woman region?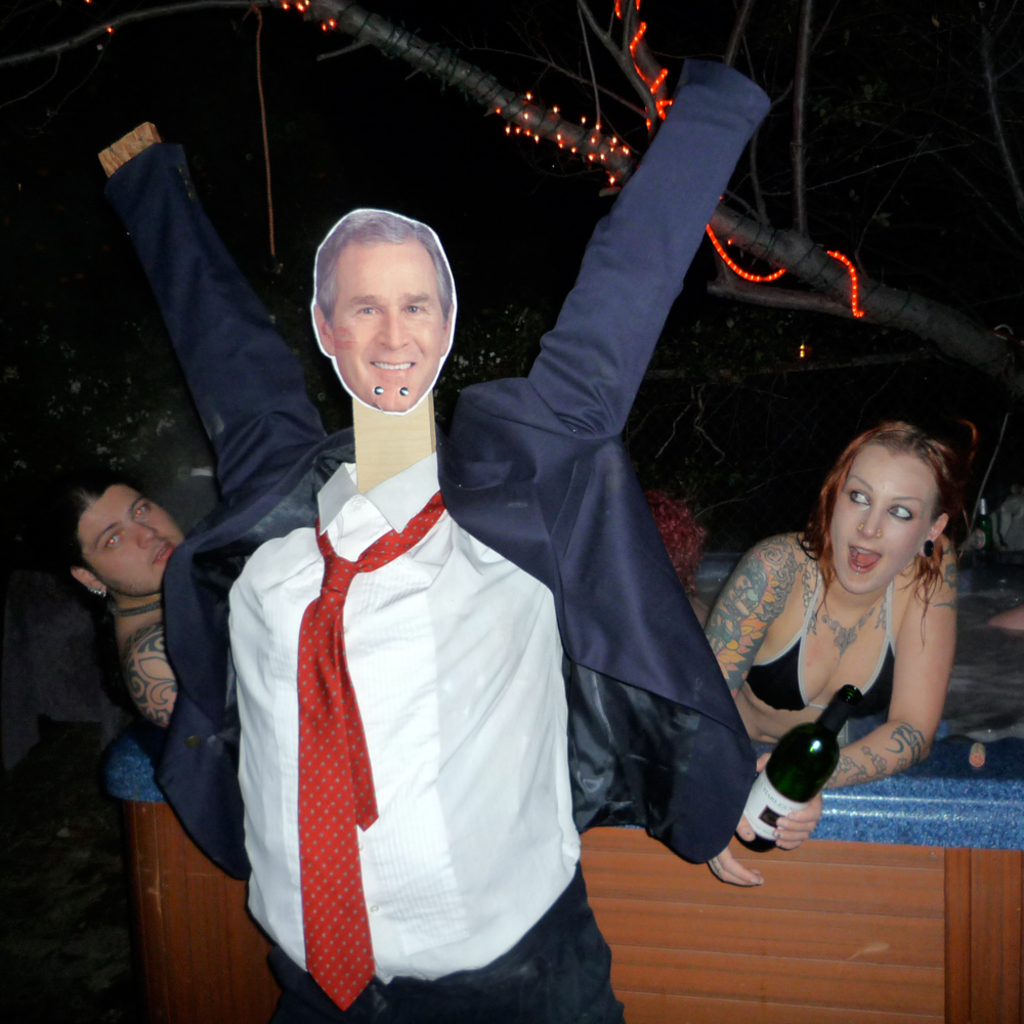
rect(24, 451, 201, 730)
